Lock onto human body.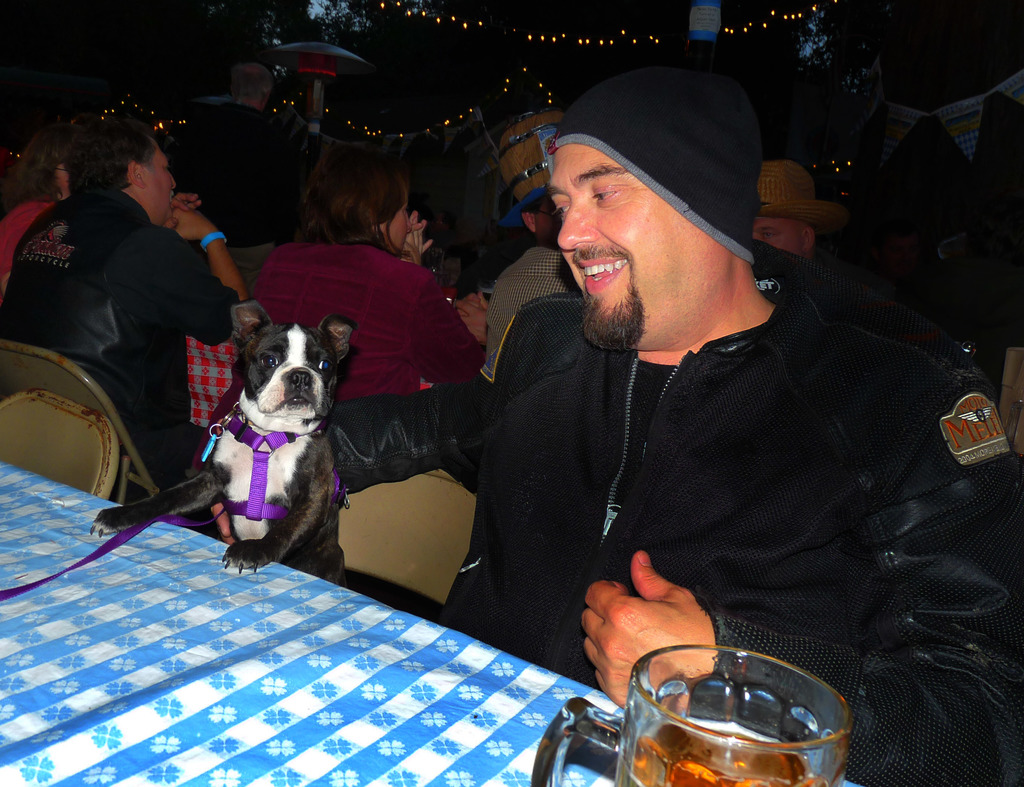
Locked: box(0, 190, 249, 481).
